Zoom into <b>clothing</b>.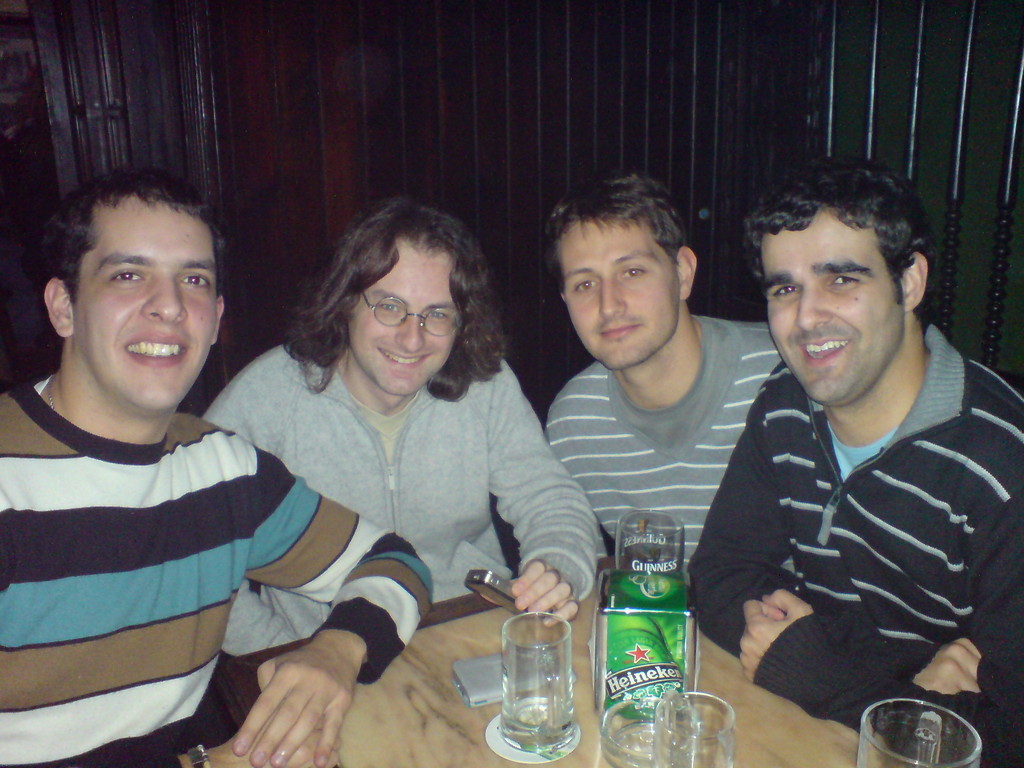
Zoom target: x1=171, y1=344, x2=628, y2=638.
